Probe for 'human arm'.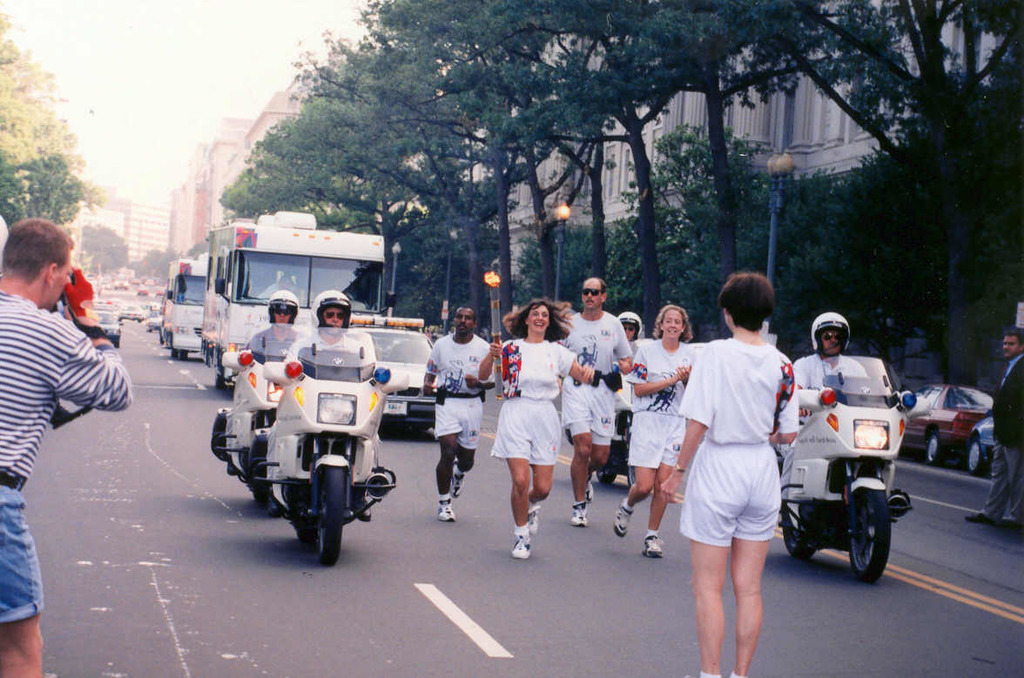
Probe result: bbox(49, 262, 135, 410).
